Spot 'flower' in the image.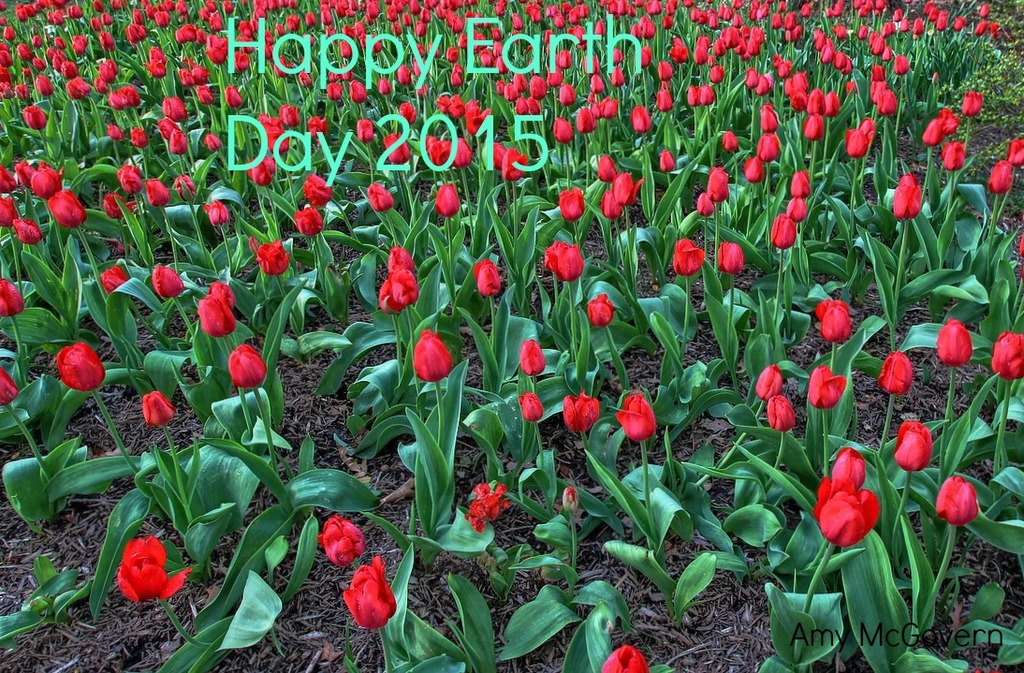
'flower' found at rect(768, 392, 794, 432).
